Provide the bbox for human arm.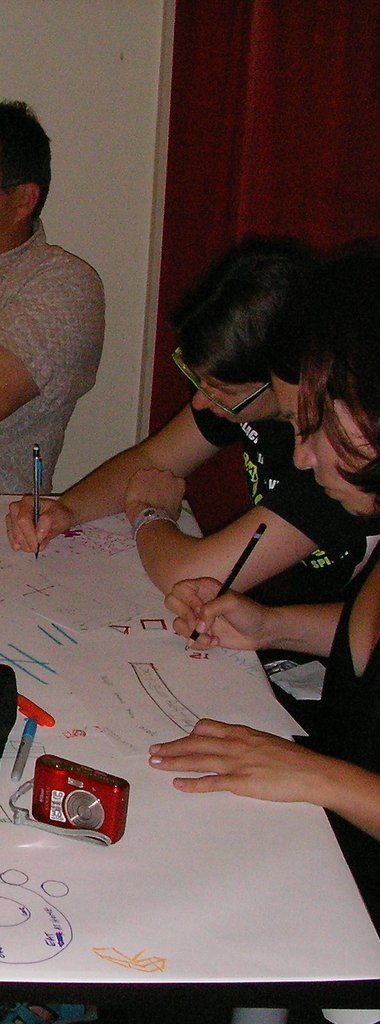
left=121, top=466, right=359, bottom=595.
